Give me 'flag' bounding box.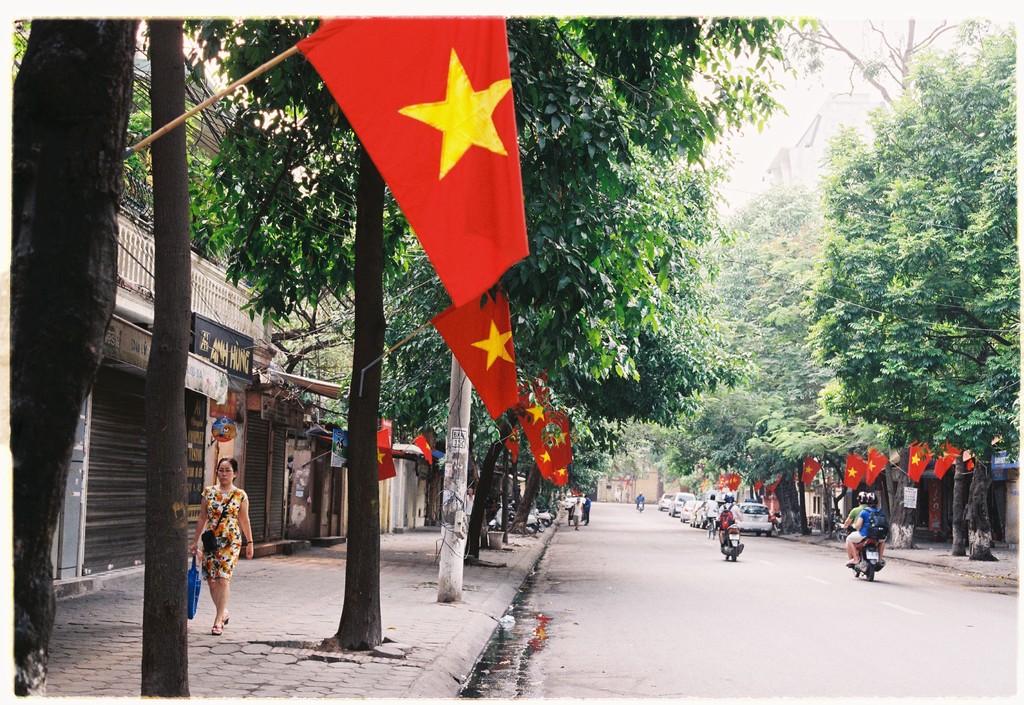
(left=922, top=447, right=963, bottom=484).
